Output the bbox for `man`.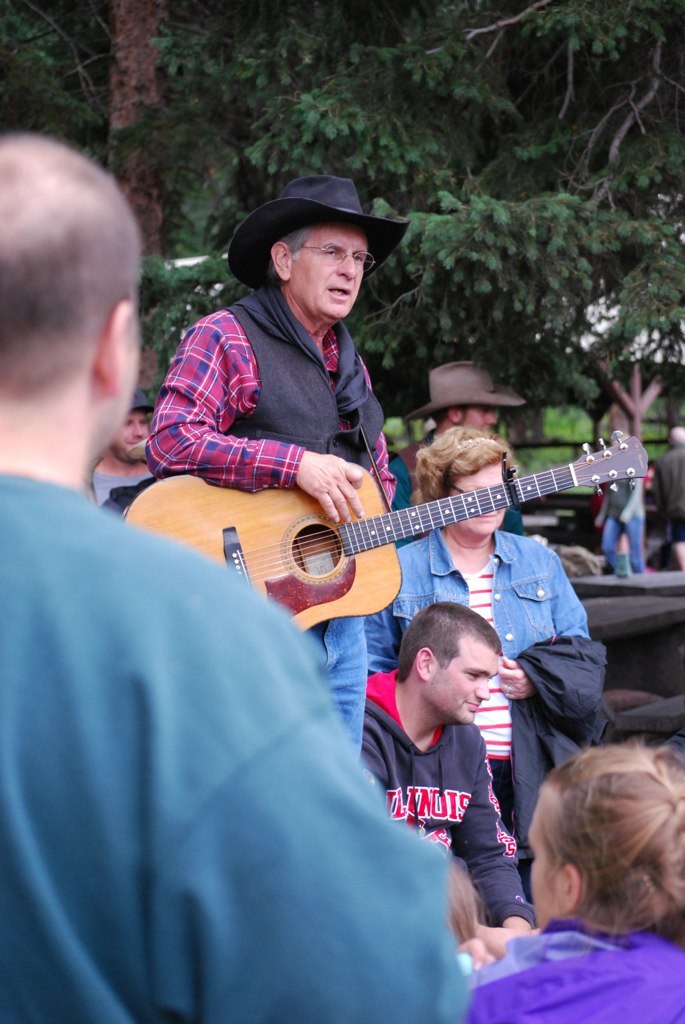
{"left": 0, "top": 133, "right": 465, "bottom": 1023}.
